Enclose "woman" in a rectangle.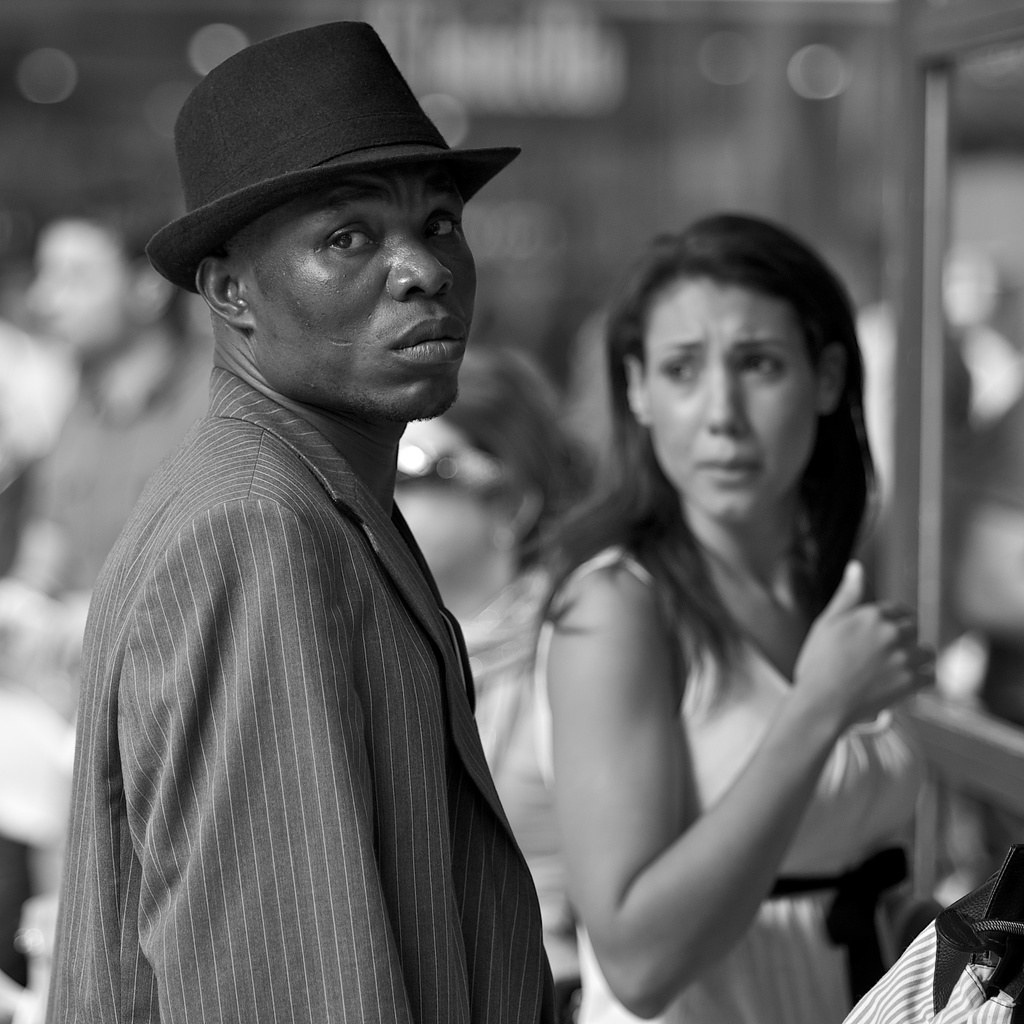
<bbox>472, 164, 946, 1004</bbox>.
